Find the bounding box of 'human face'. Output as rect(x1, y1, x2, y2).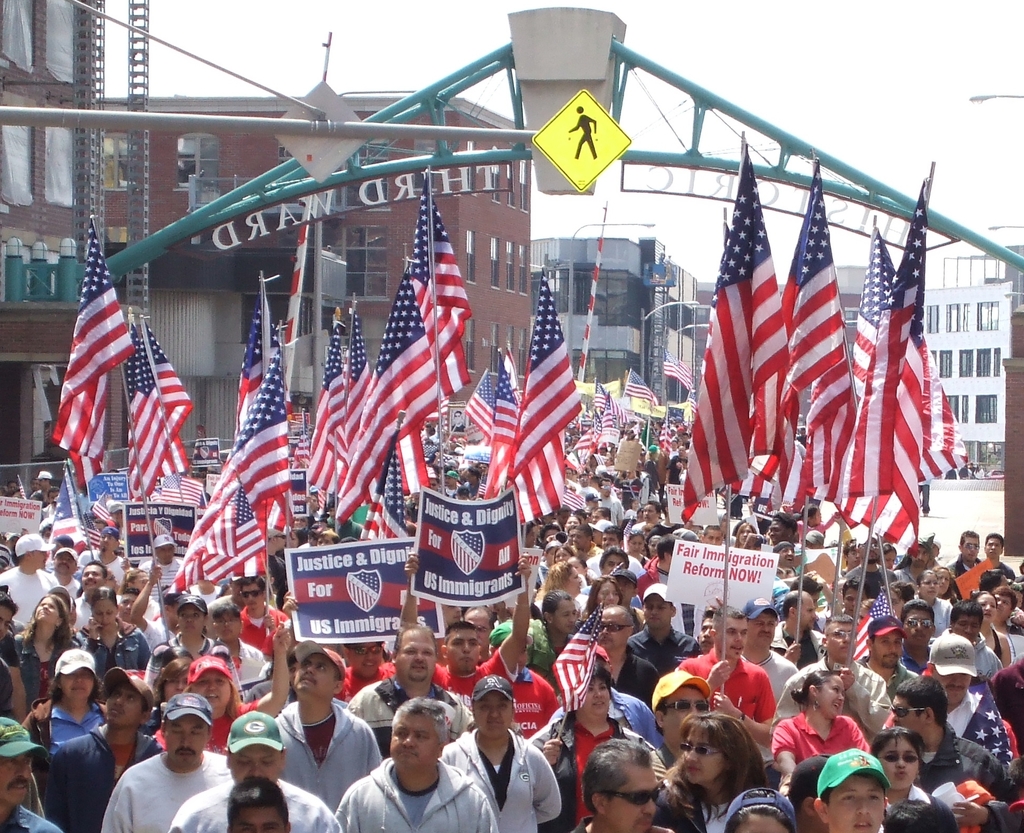
rect(683, 727, 722, 786).
